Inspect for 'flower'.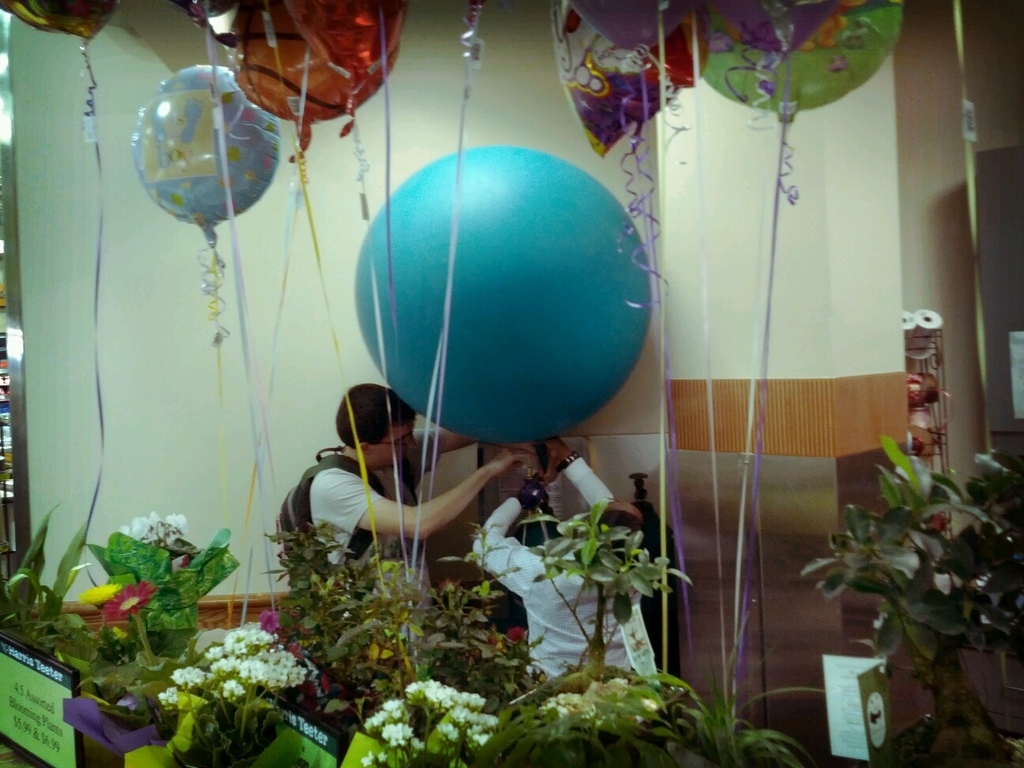
Inspection: pyautogui.locateOnScreen(75, 578, 122, 611).
